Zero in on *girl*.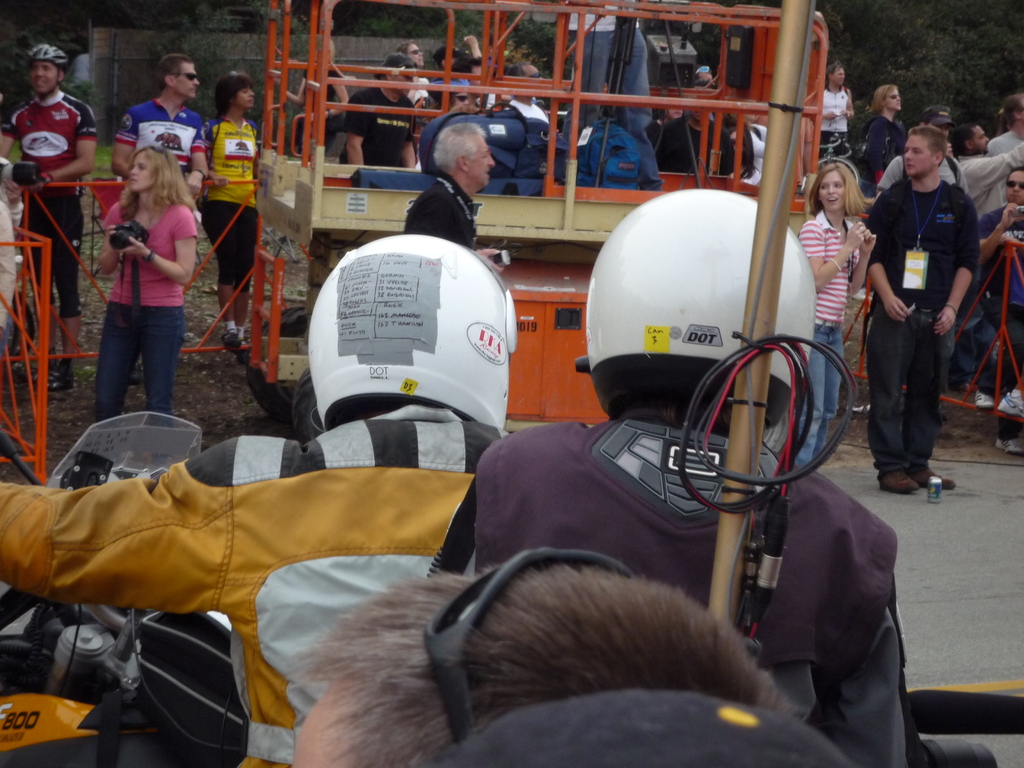
Zeroed in: locate(84, 147, 201, 461).
